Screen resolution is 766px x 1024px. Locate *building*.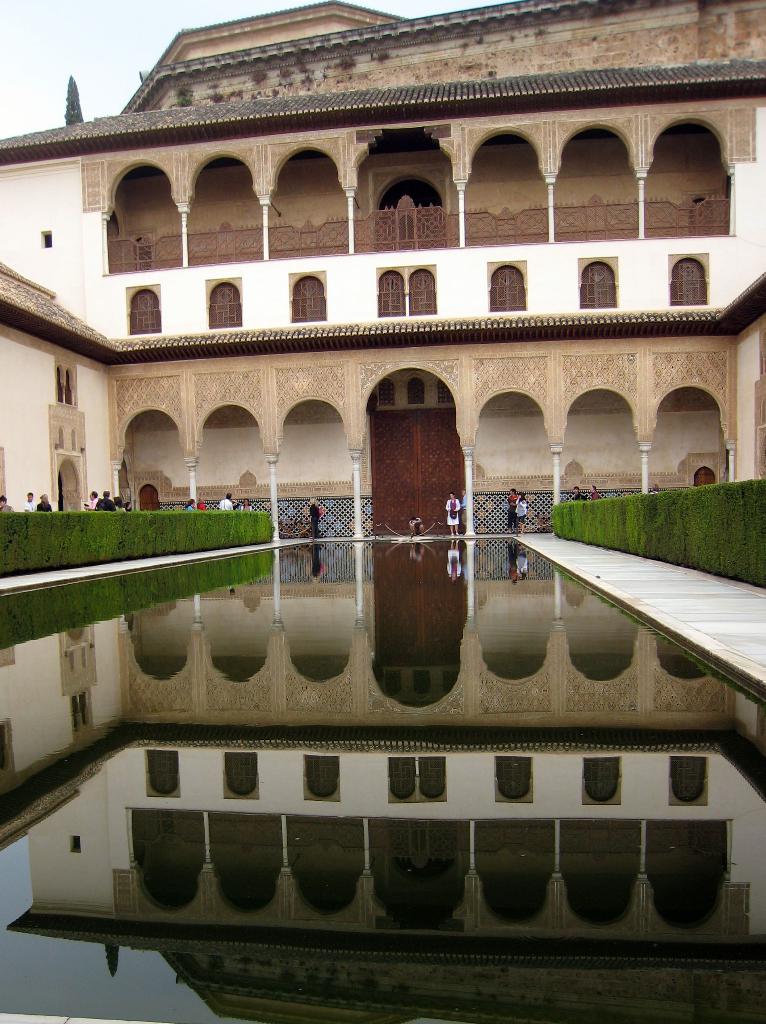
[left=0, top=0, right=765, bottom=524].
